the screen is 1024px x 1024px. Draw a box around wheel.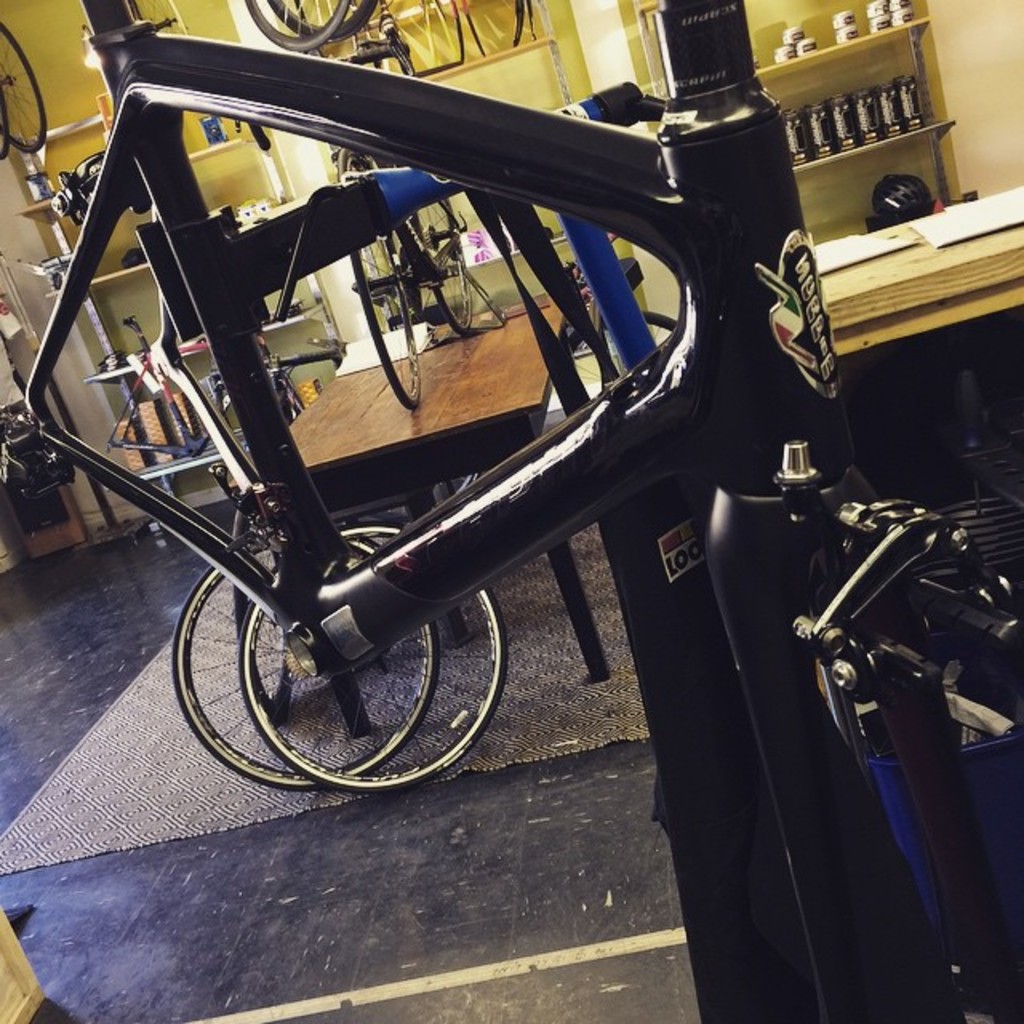
x1=378, y1=160, x2=477, y2=334.
